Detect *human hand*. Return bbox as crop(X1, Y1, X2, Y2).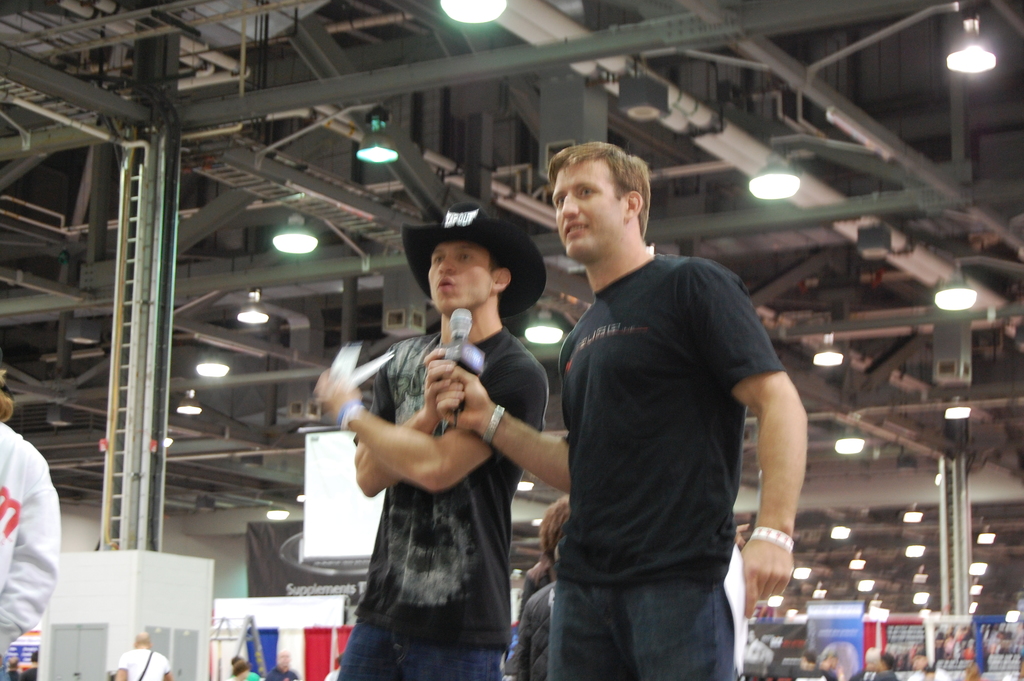
crop(438, 364, 493, 435).
